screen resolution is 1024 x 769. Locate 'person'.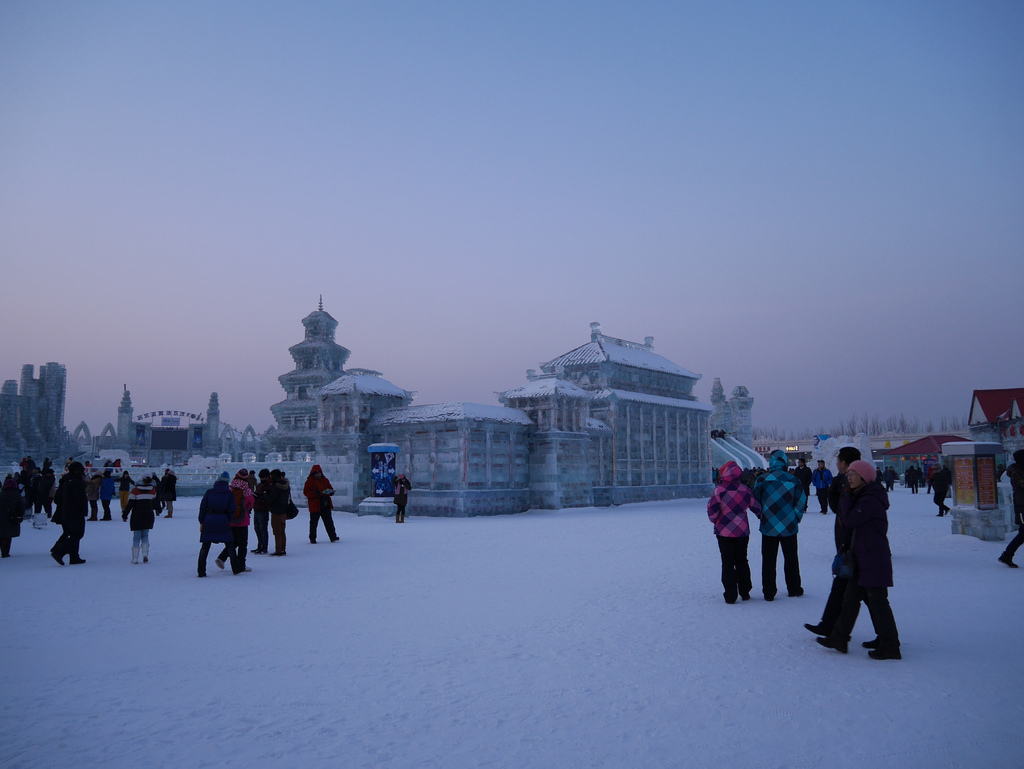
pyautogui.locateOnScreen(879, 465, 897, 491).
